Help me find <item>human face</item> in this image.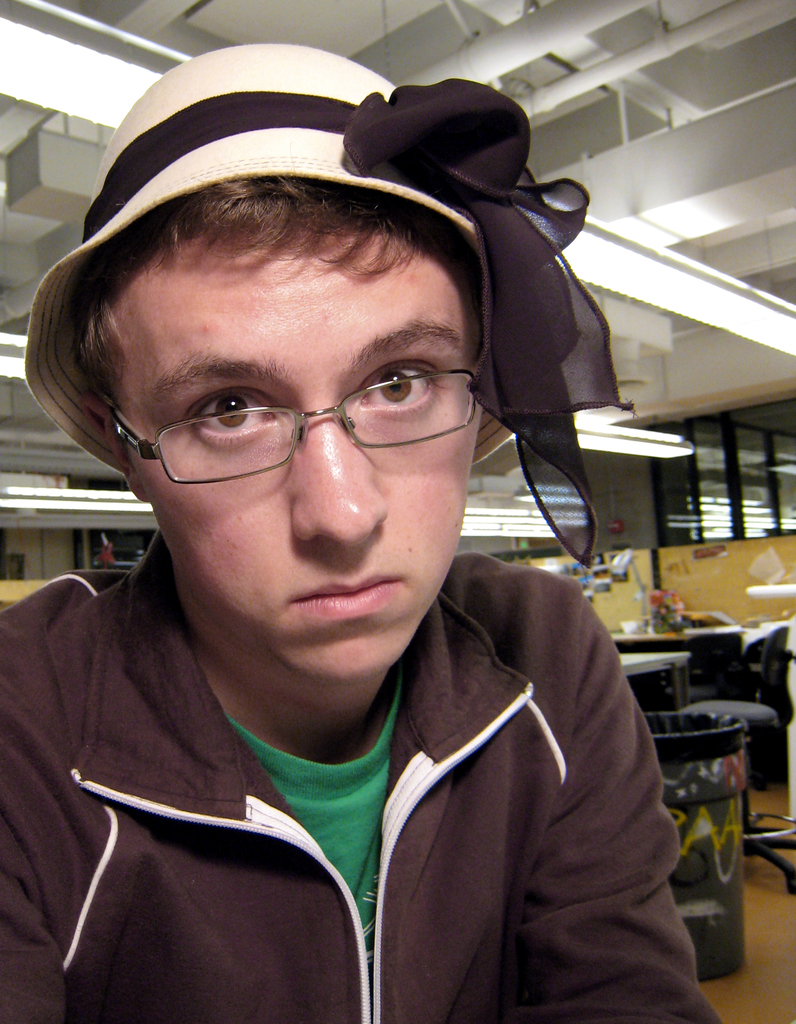
Found it: [left=100, top=211, right=487, bottom=685].
